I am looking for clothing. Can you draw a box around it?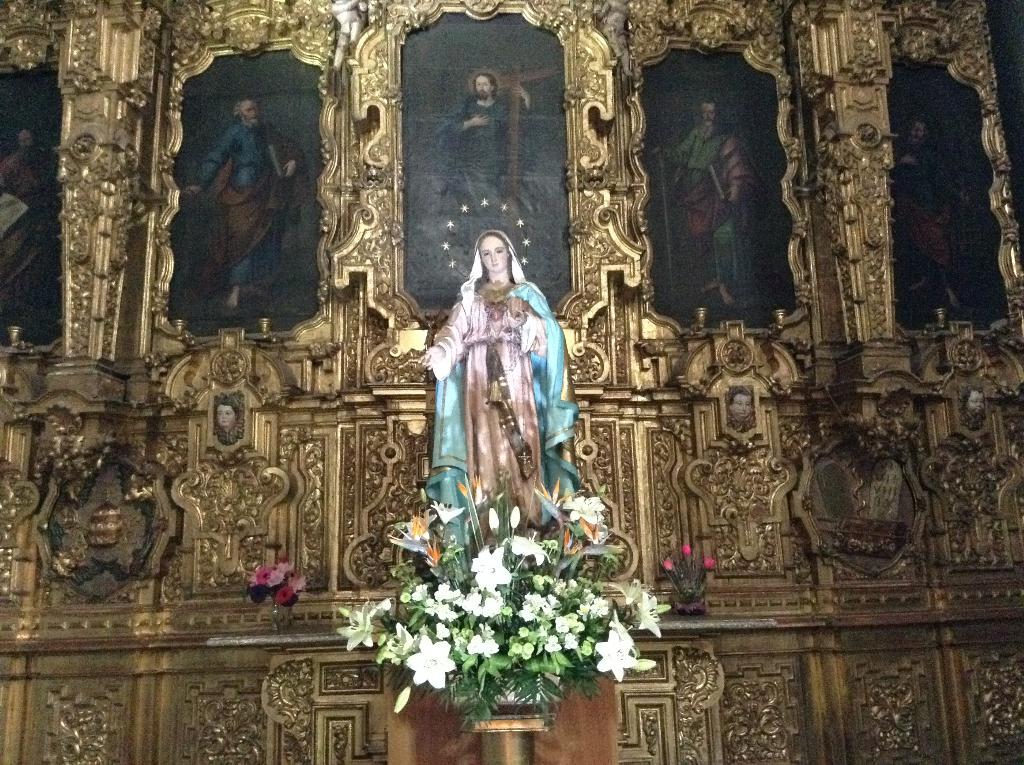
Sure, the bounding box is box=[427, 231, 580, 559].
